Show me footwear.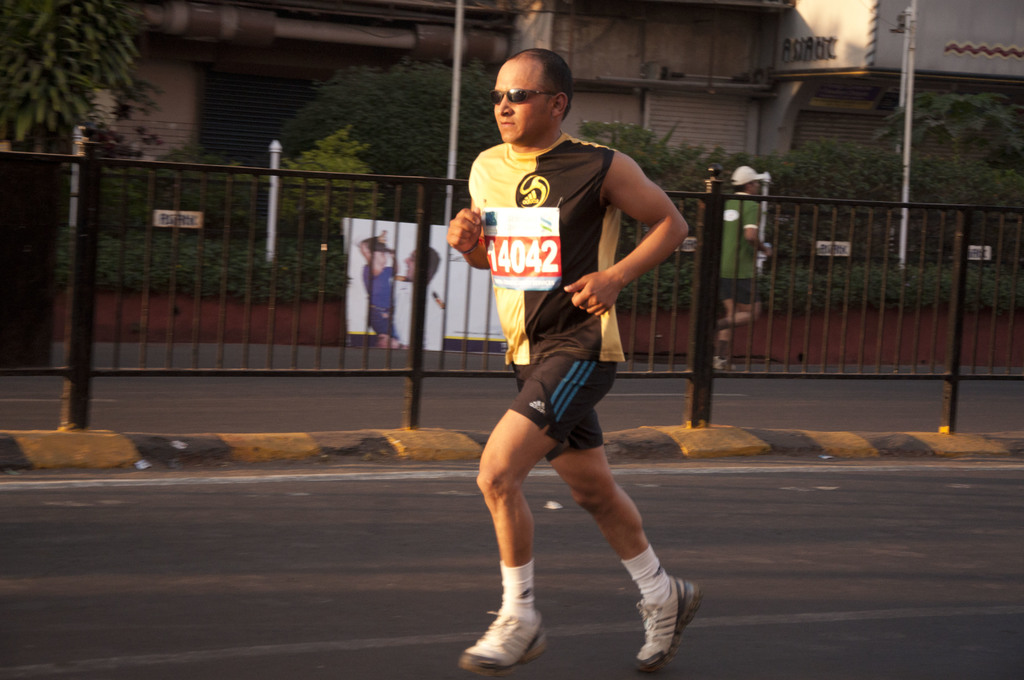
footwear is here: [460,605,544,677].
